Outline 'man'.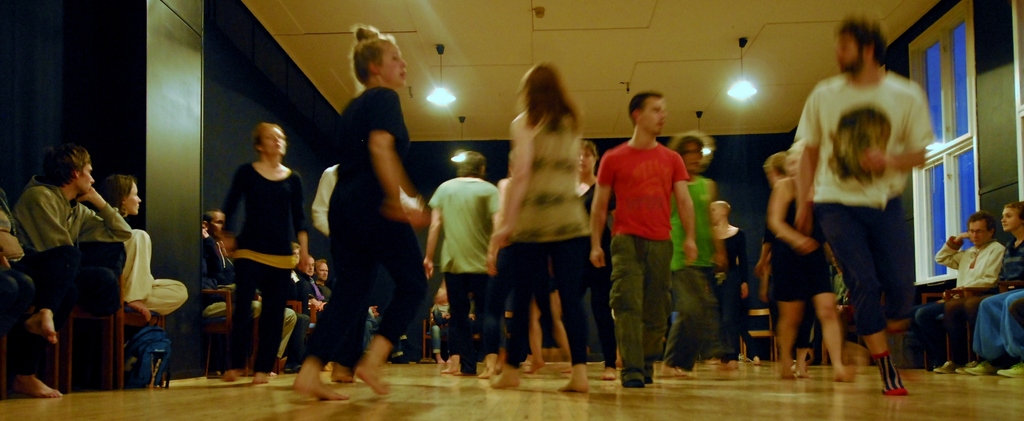
Outline: (x1=419, y1=147, x2=504, y2=382).
